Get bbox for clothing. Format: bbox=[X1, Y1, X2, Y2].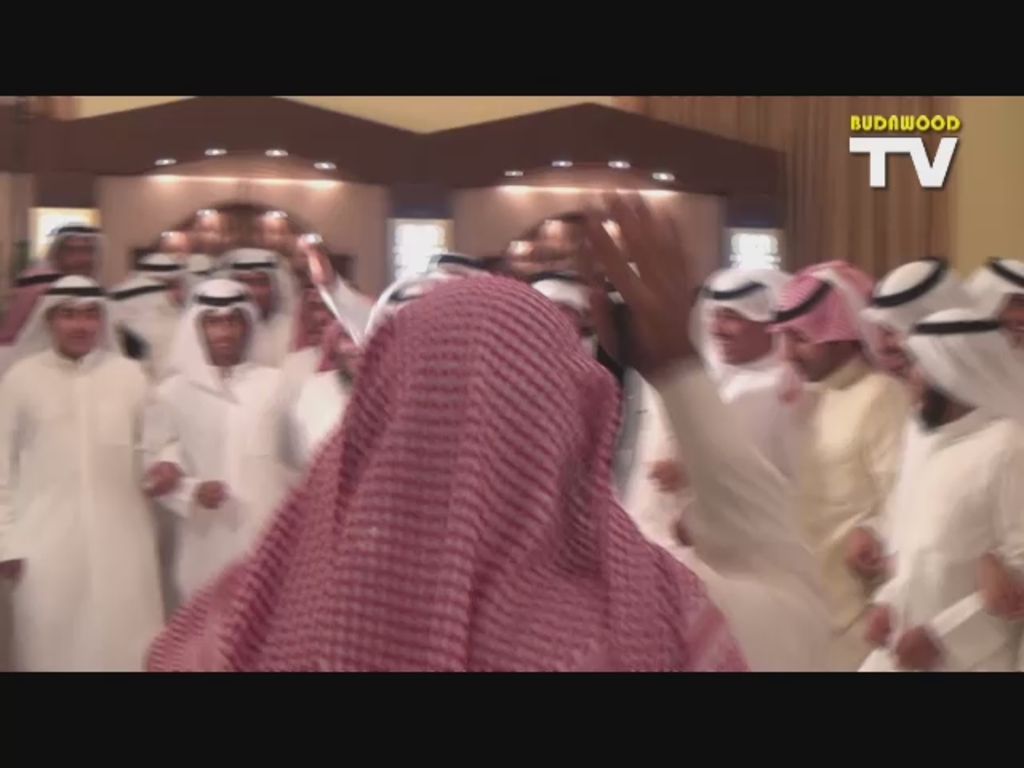
bbox=[762, 259, 914, 610].
